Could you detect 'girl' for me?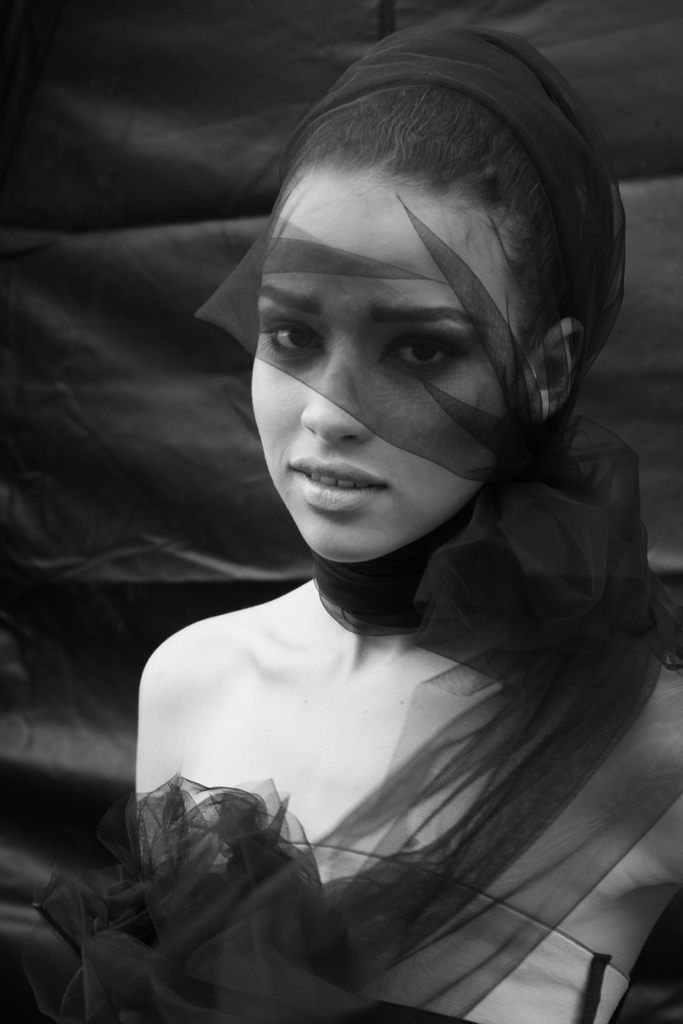
Detection result: x1=28 y1=27 x2=682 y2=1023.
